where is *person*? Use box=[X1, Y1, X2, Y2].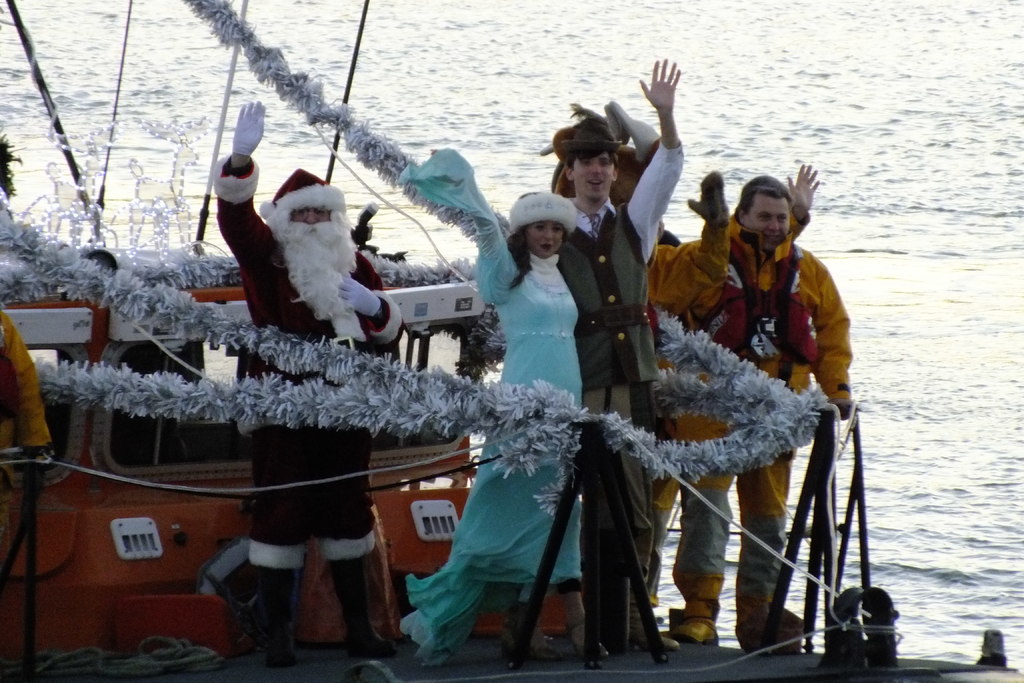
box=[401, 134, 618, 664].
